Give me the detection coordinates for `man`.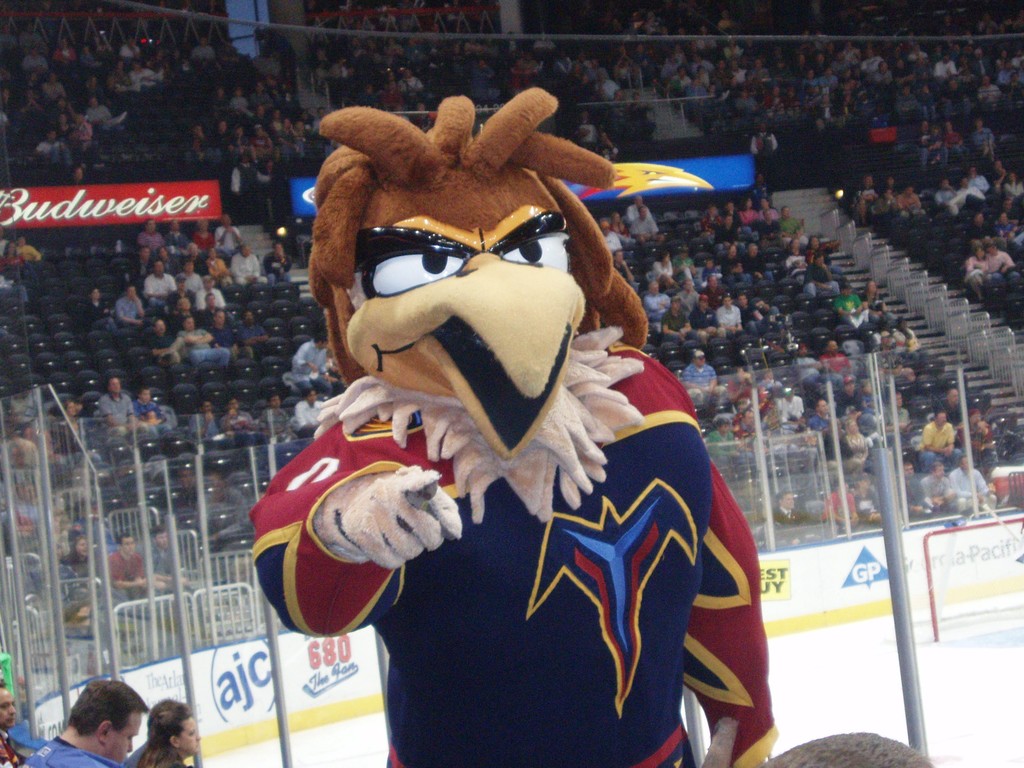
[x1=931, y1=177, x2=963, y2=214].
